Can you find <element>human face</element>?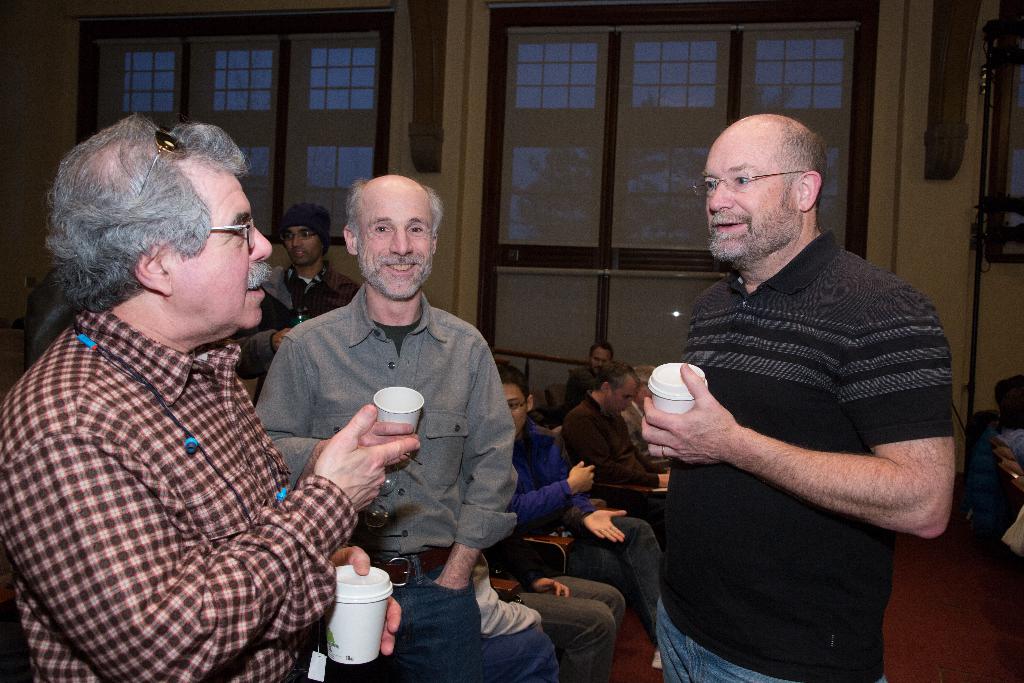
Yes, bounding box: left=609, top=381, right=636, bottom=415.
